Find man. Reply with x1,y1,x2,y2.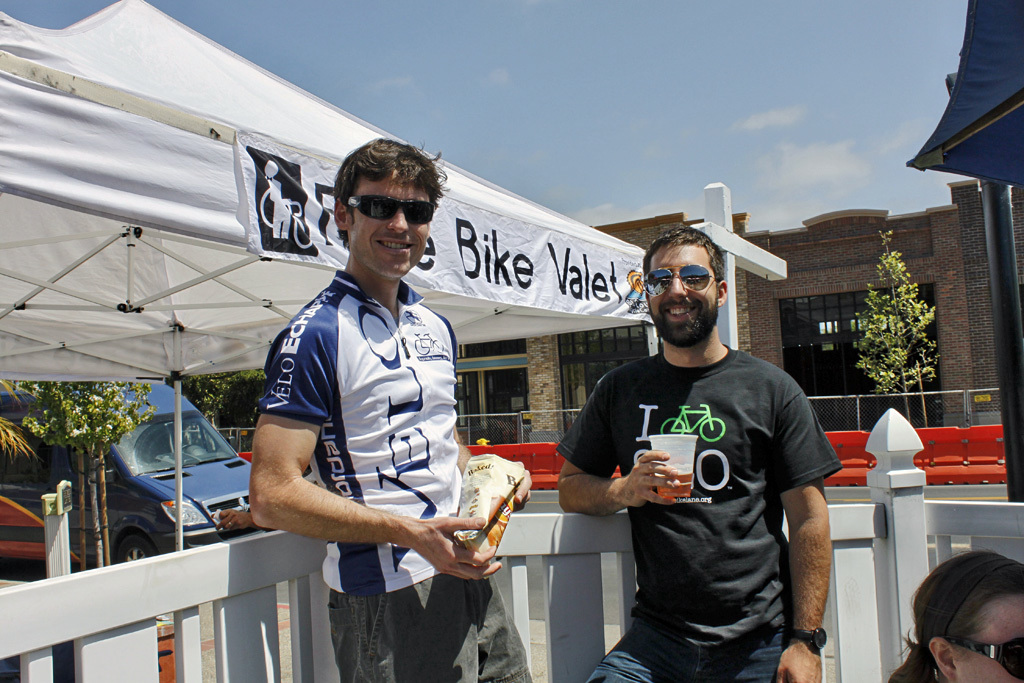
217,463,320,534.
